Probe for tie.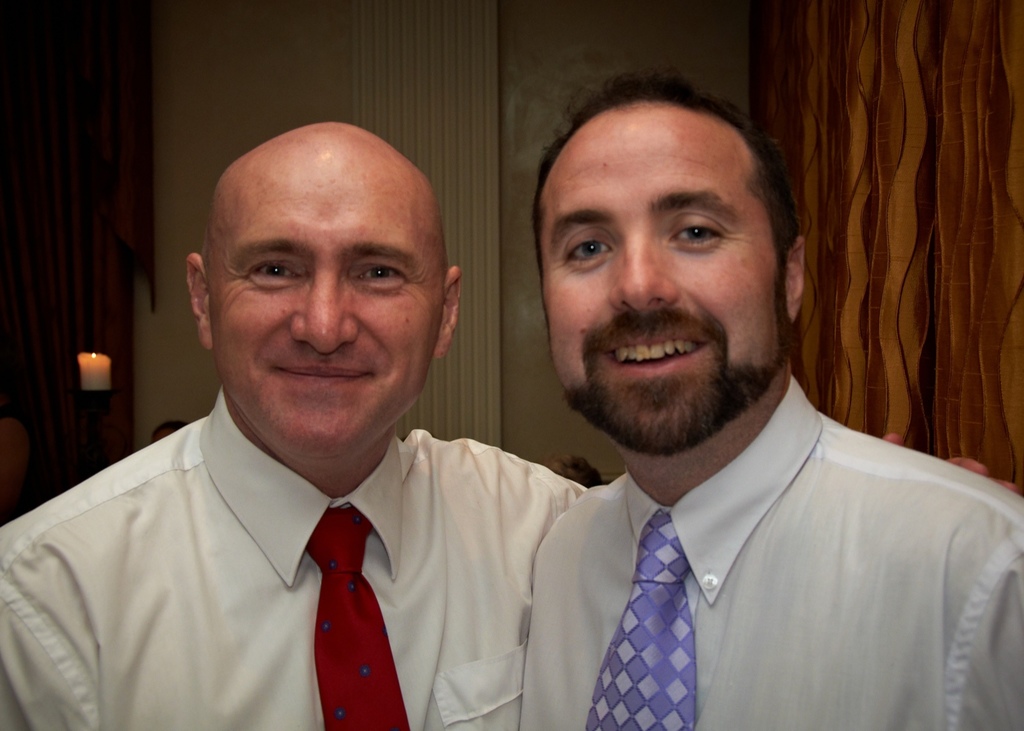
Probe result: BBox(306, 506, 410, 730).
